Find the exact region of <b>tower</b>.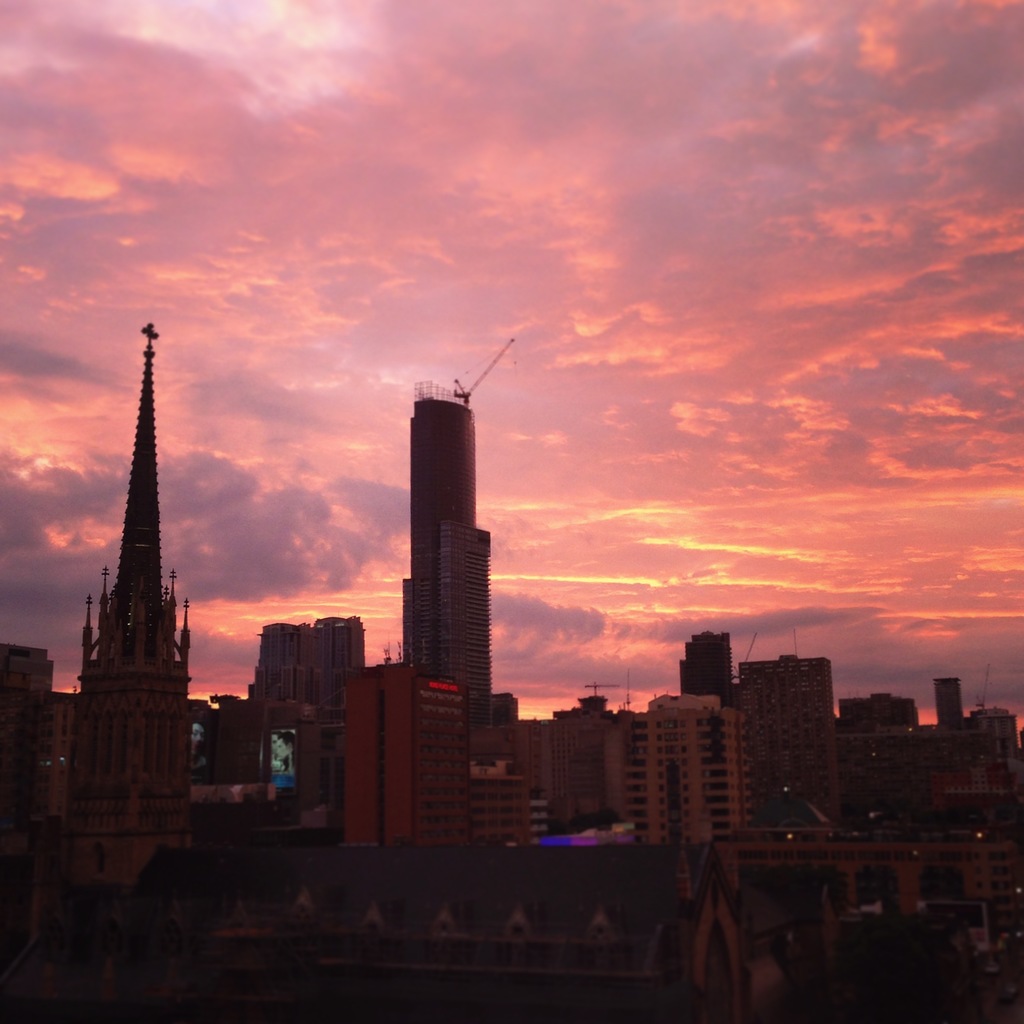
Exact region: select_region(49, 274, 210, 848).
